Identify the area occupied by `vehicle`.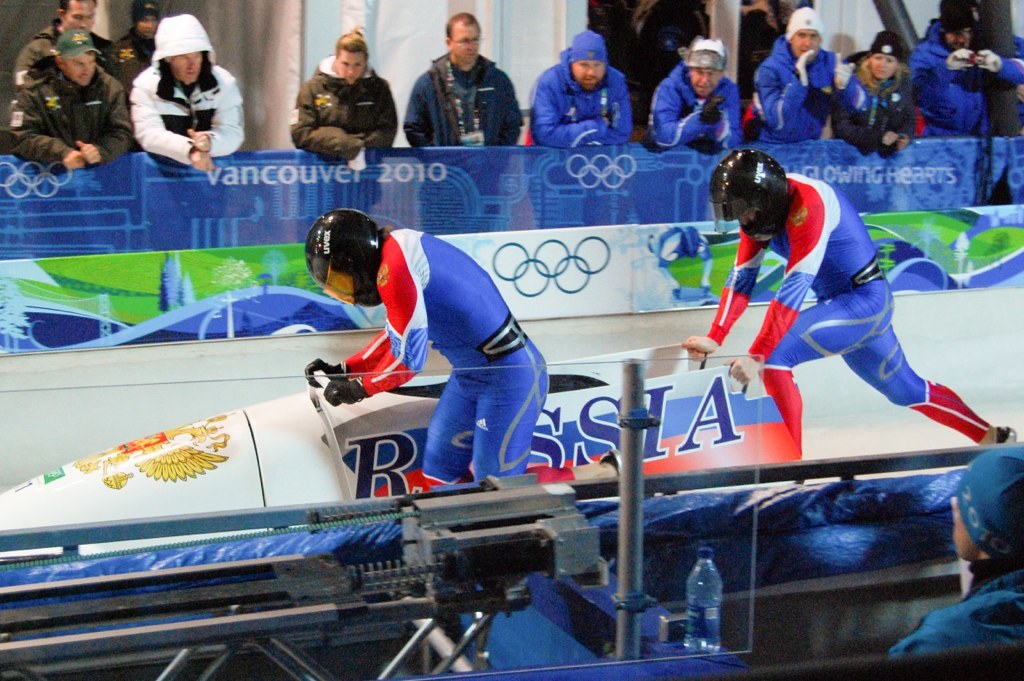
Area: region(0, 343, 805, 567).
